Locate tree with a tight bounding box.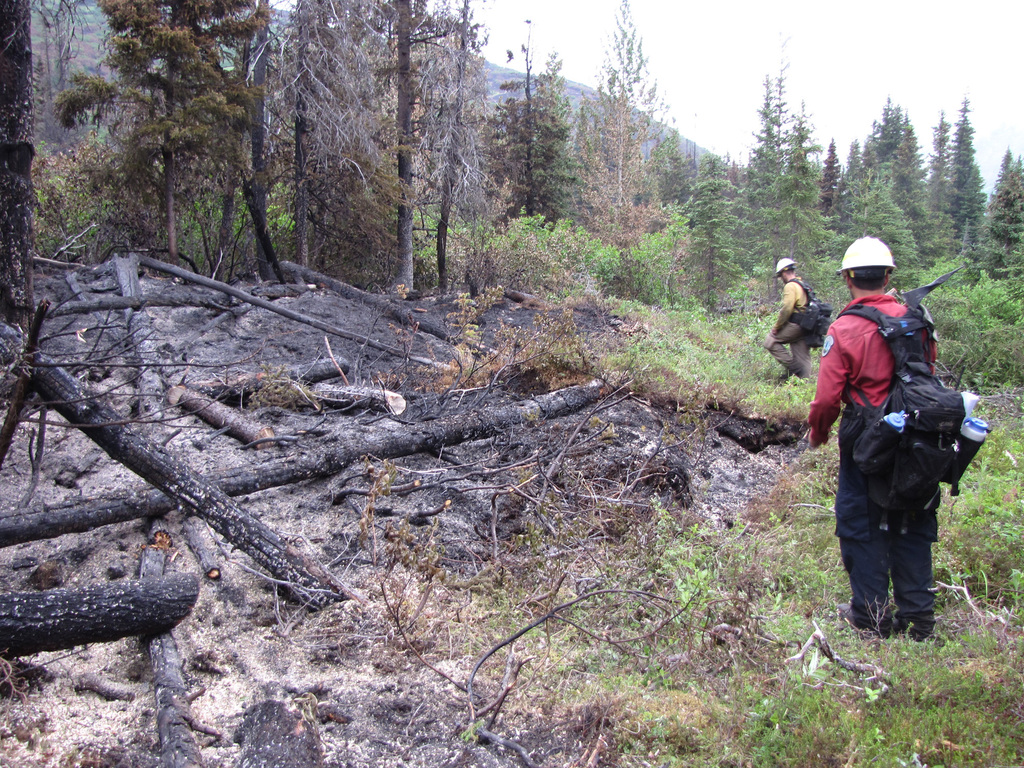
(left=214, top=0, right=284, bottom=292).
